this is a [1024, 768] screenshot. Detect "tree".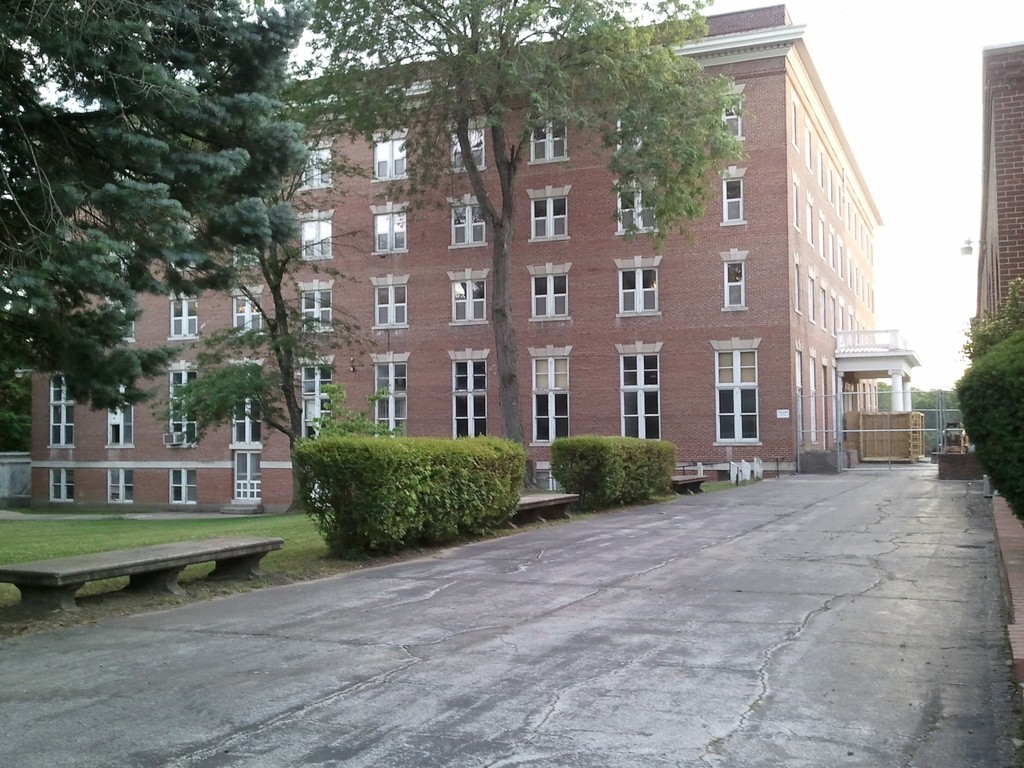
[298, 0, 759, 495].
